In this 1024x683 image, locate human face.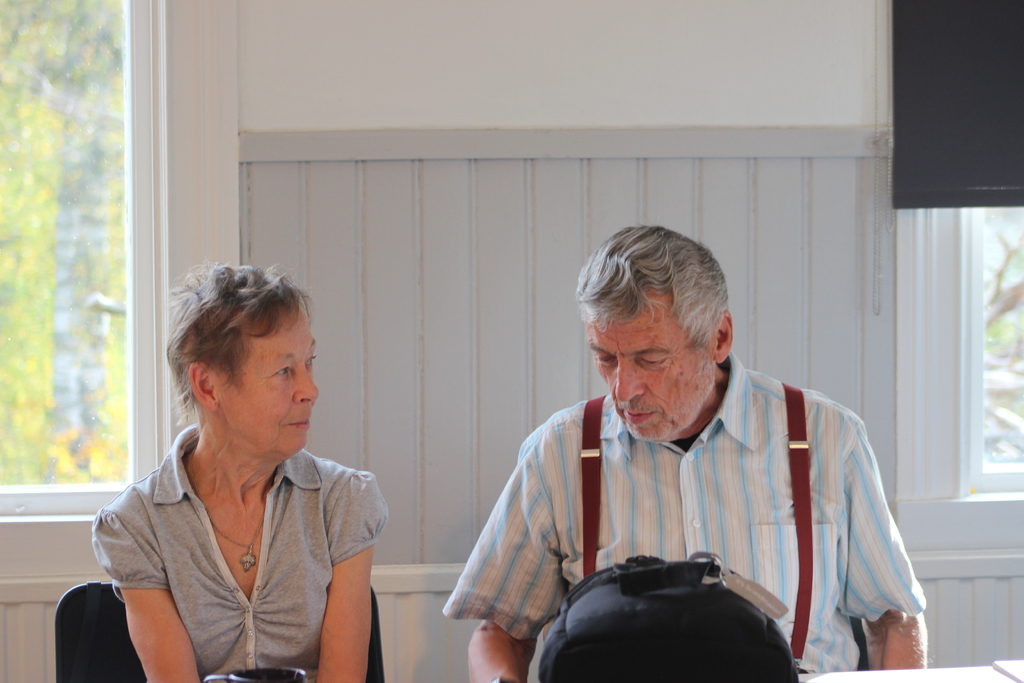
Bounding box: locate(588, 288, 720, 441).
